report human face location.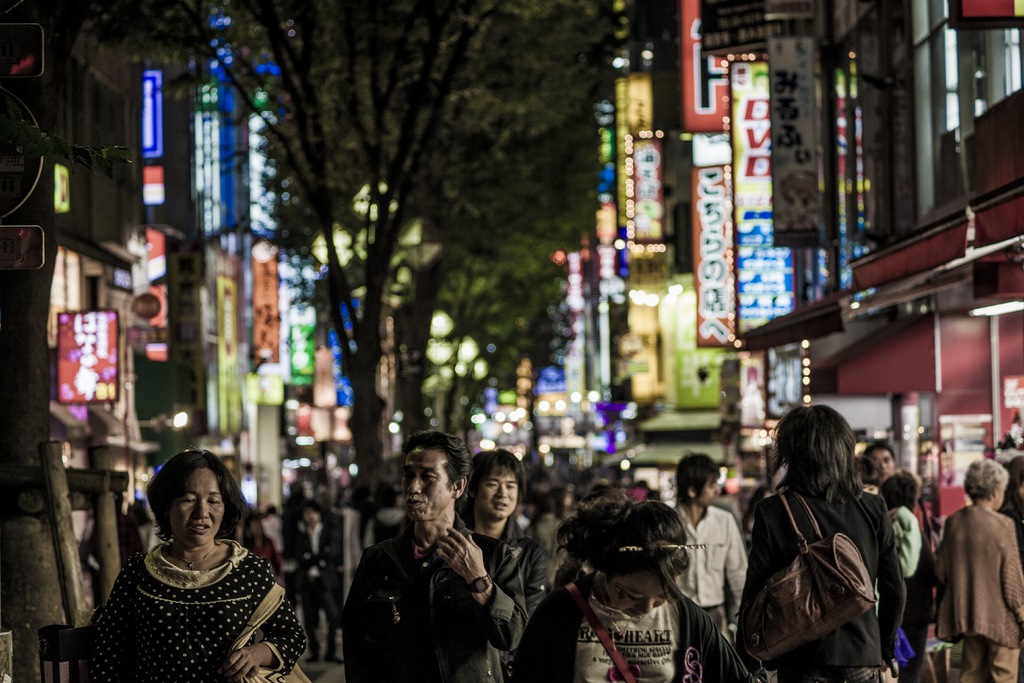
Report: <box>172,468,227,547</box>.
